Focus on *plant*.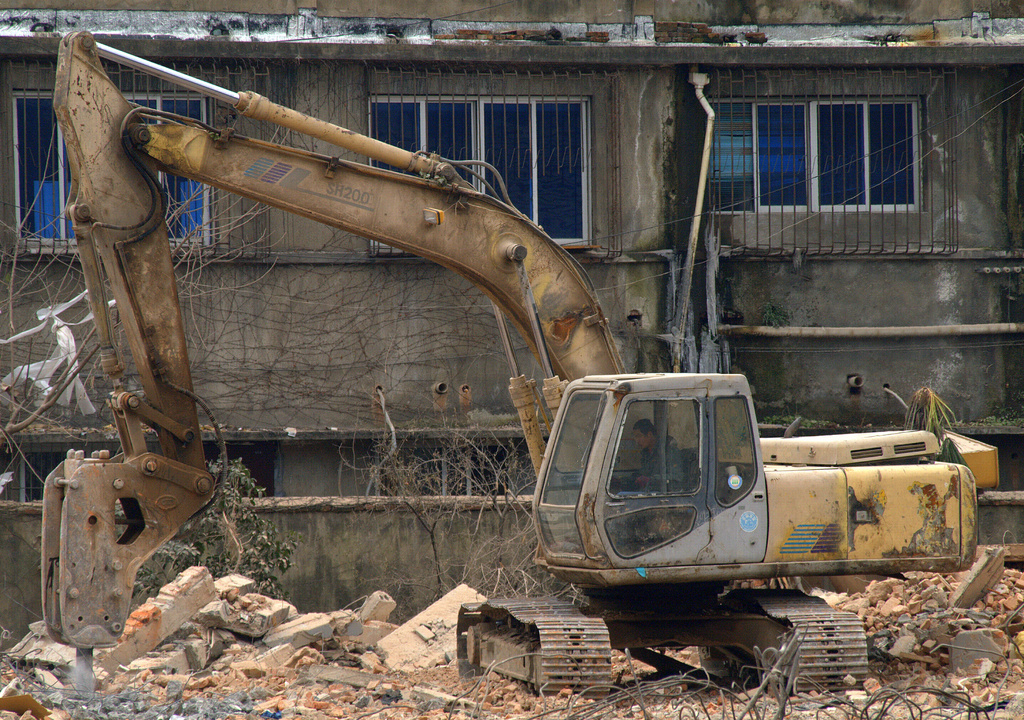
Focused at (900, 387, 957, 444).
